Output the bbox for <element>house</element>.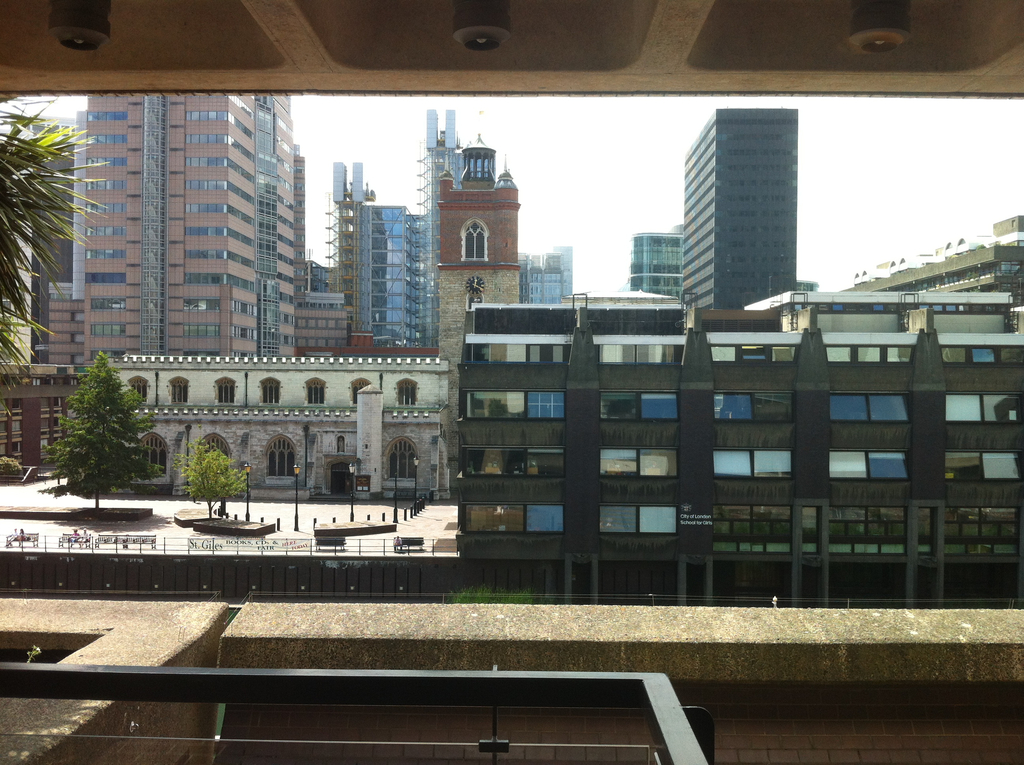
5/360/92/475.
